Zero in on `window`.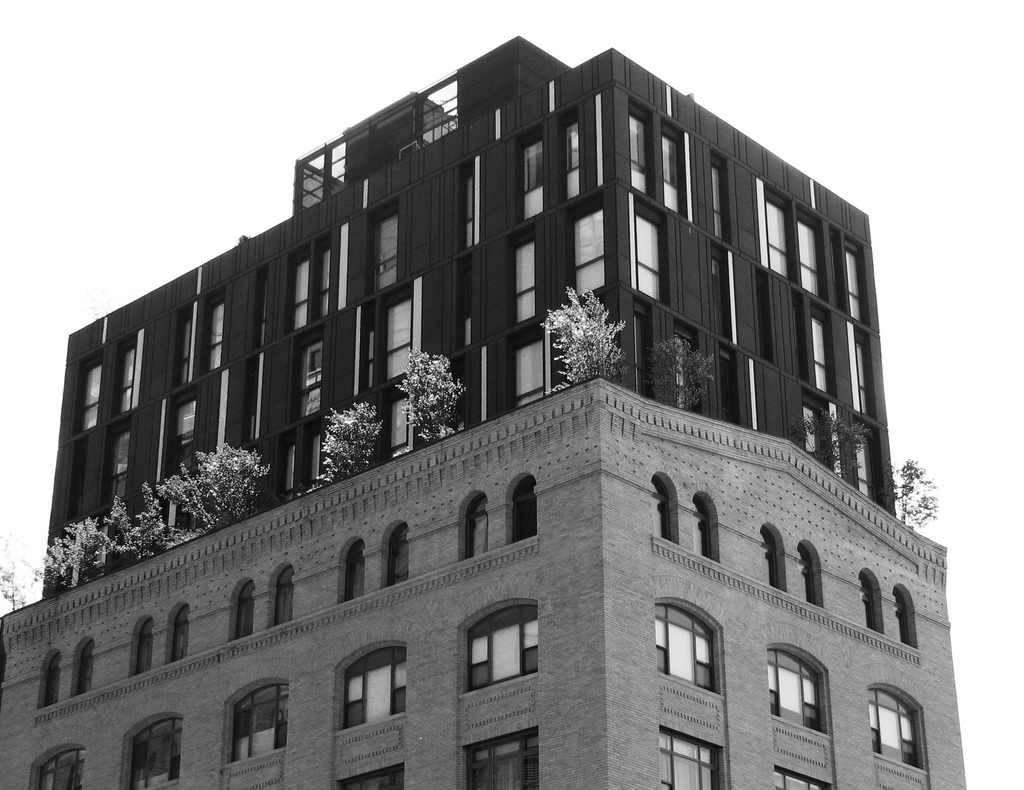
Zeroed in: bbox=[171, 303, 195, 392].
